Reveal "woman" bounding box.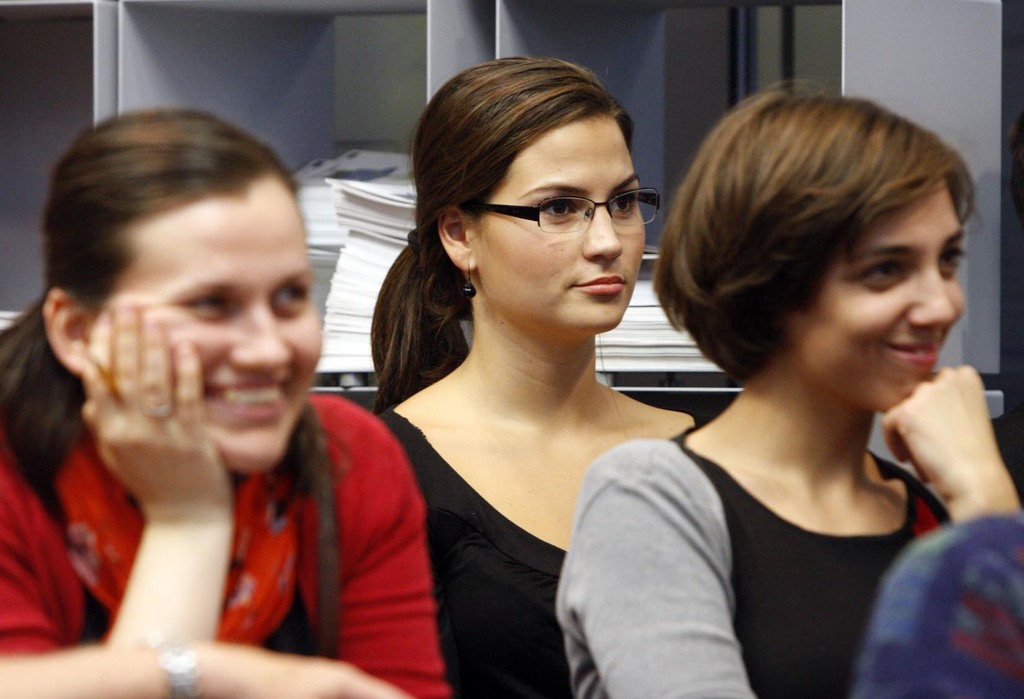
Revealed: (left=0, top=106, right=451, bottom=698).
